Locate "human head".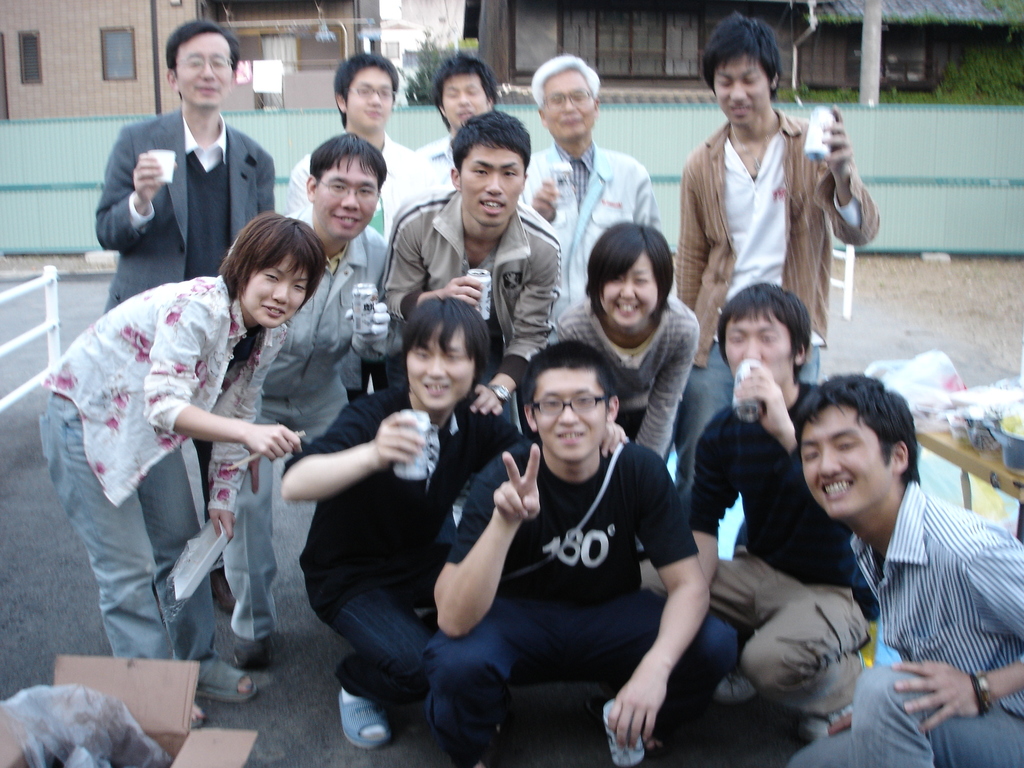
Bounding box: crop(520, 339, 621, 460).
